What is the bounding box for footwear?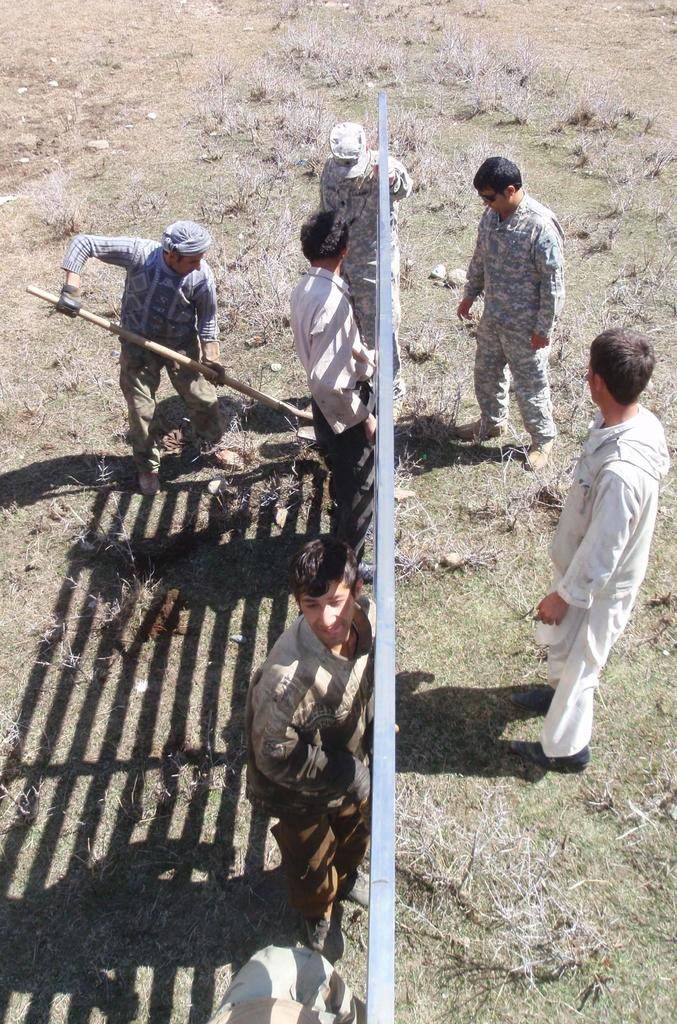
{"x1": 307, "y1": 922, "x2": 348, "y2": 959}.
